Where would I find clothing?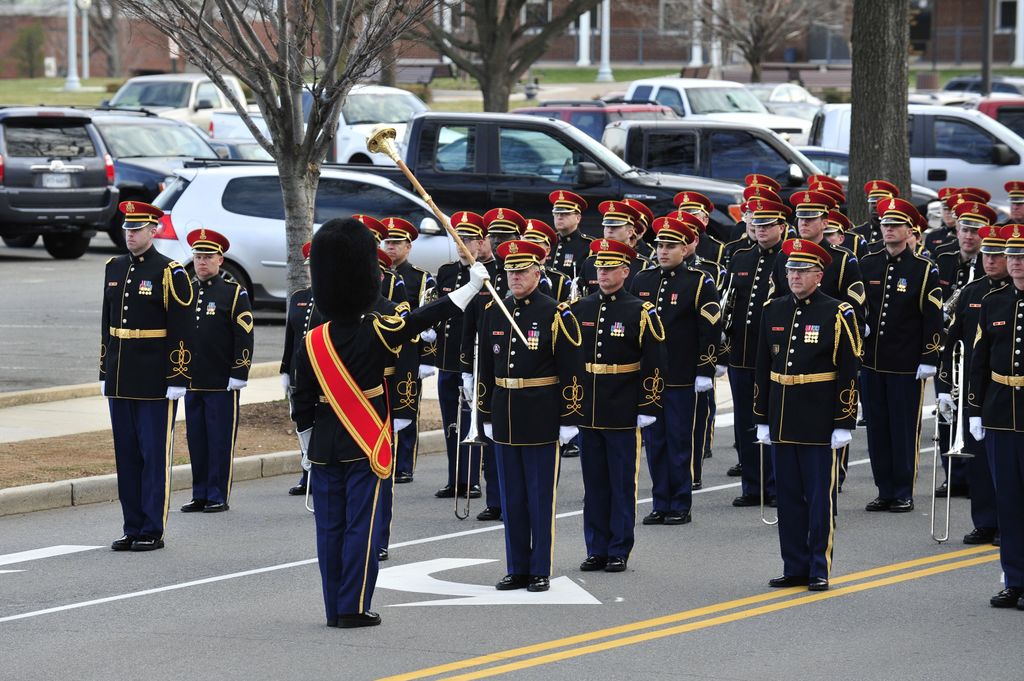
At bbox=(179, 272, 257, 504).
